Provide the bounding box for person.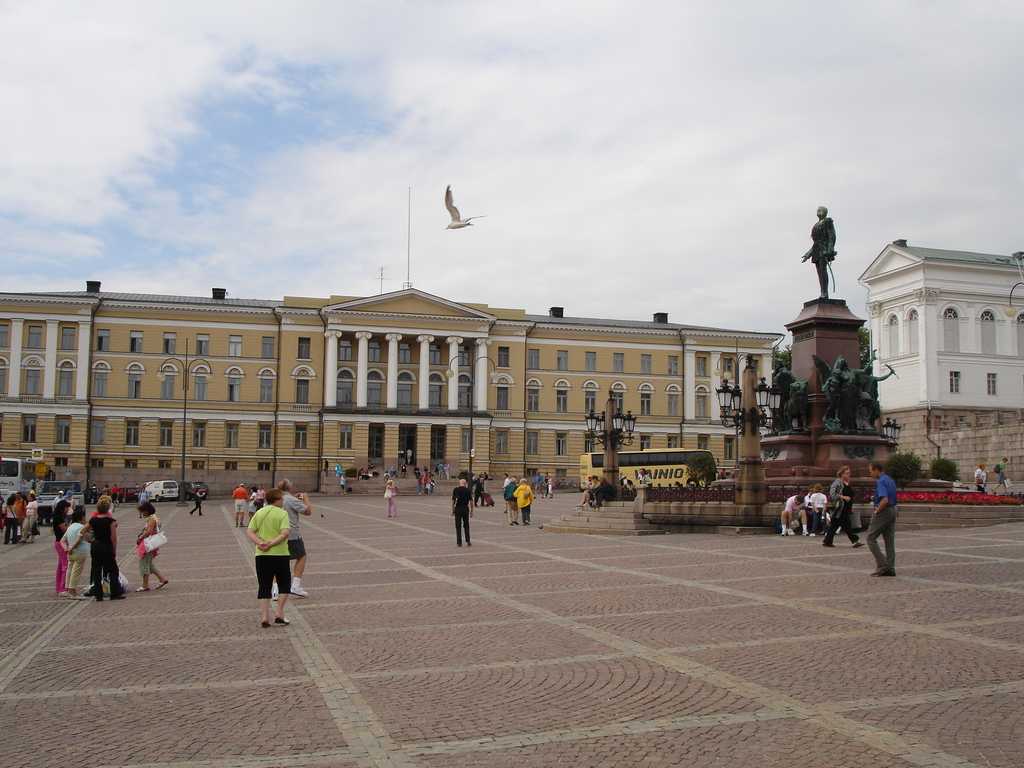
[x1=268, y1=481, x2=316, y2=602].
